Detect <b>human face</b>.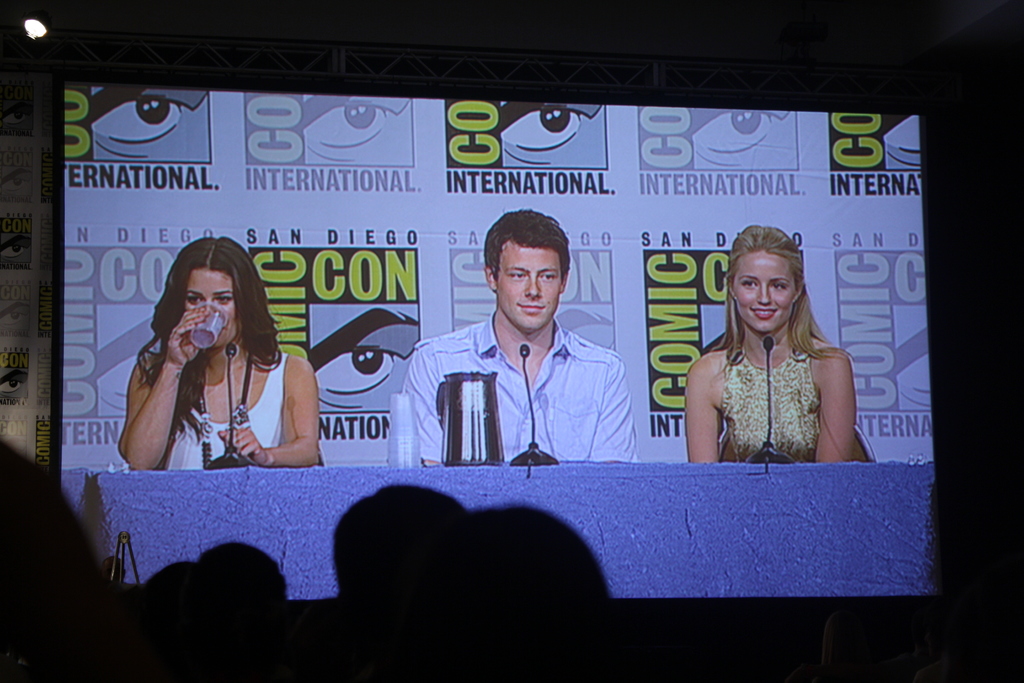
Detected at x1=496, y1=240, x2=564, y2=333.
